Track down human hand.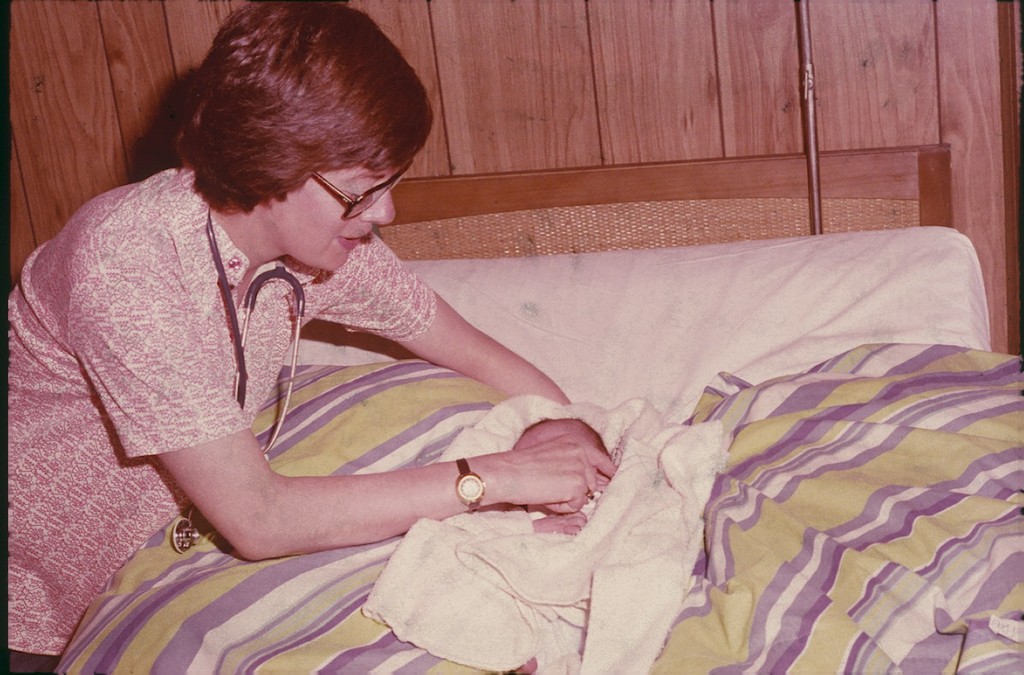
Tracked to pyautogui.locateOnScreen(455, 420, 620, 527).
